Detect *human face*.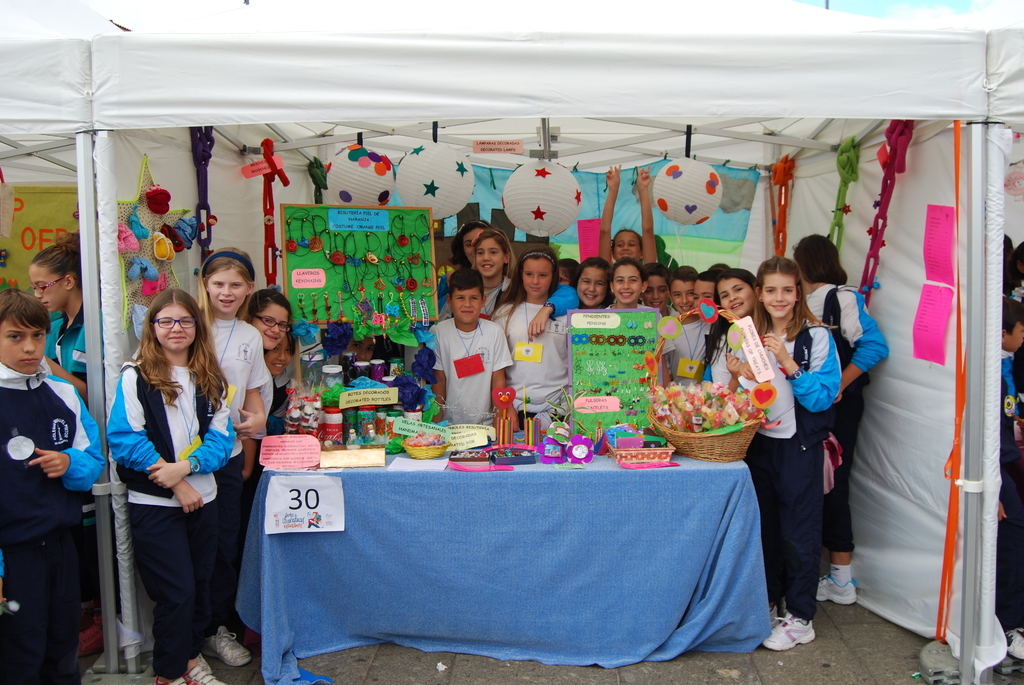
Detected at [646,272,666,317].
